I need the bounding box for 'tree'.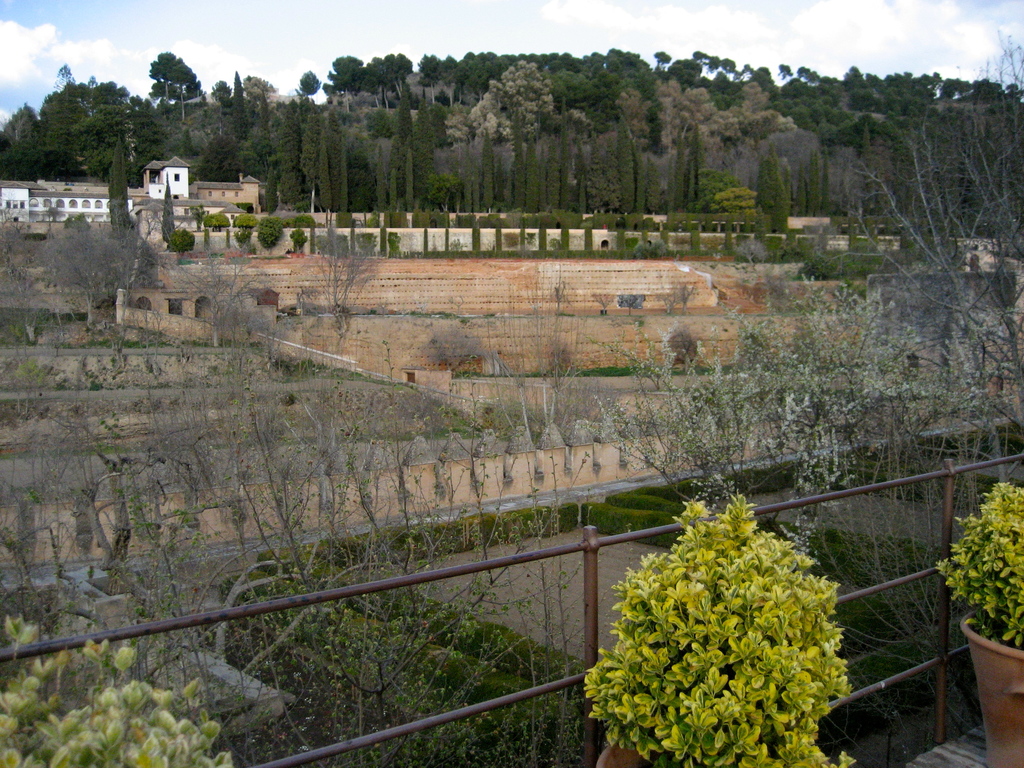
Here it is: (x1=371, y1=83, x2=449, y2=214).
